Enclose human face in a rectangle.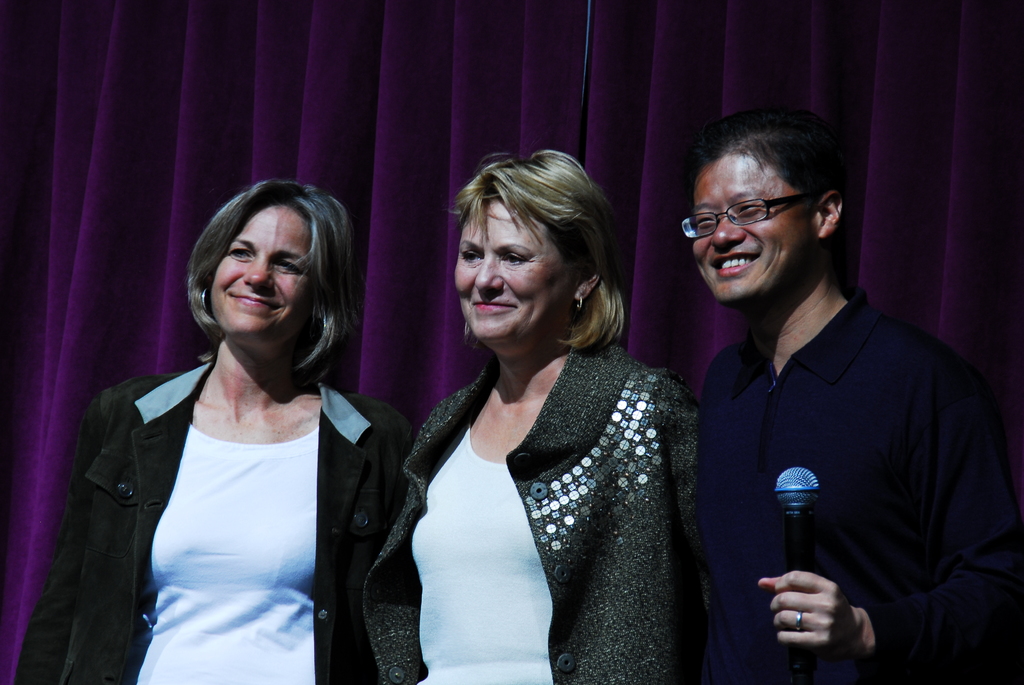
bbox=(209, 202, 317, 343).
